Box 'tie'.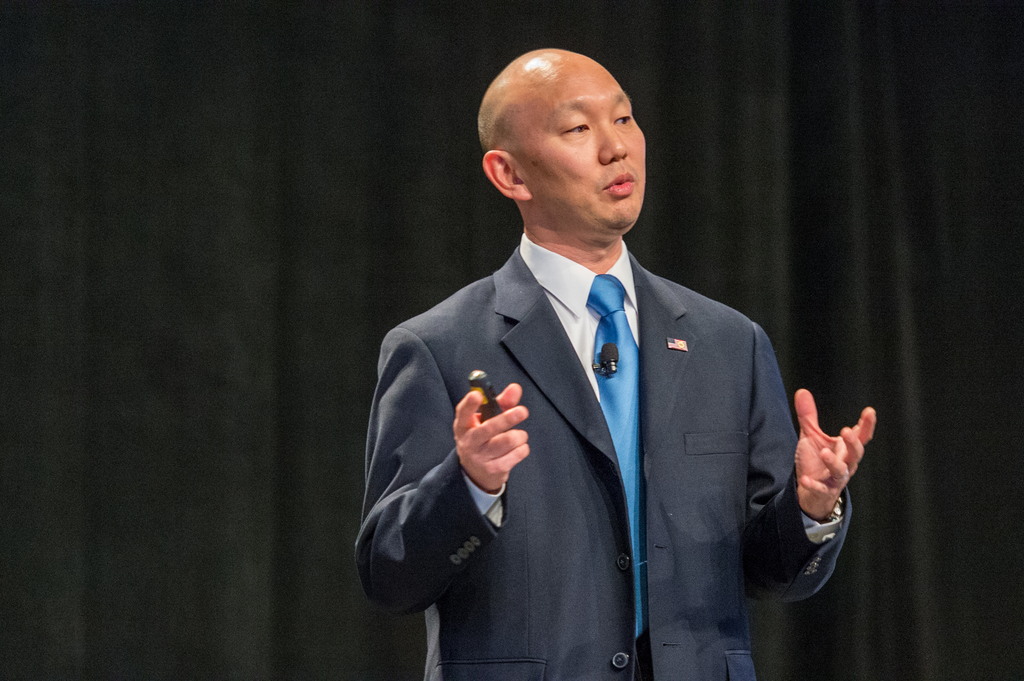
[588,273,655,636].
